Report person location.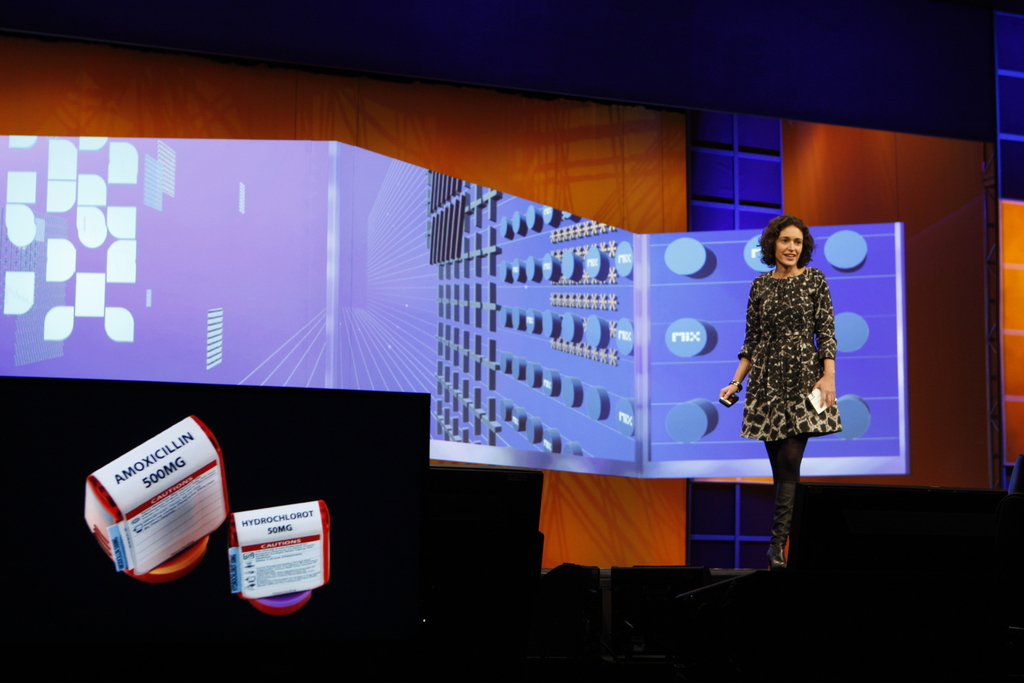
Report: x1=714, y1=213, x2=836, y2=565.
